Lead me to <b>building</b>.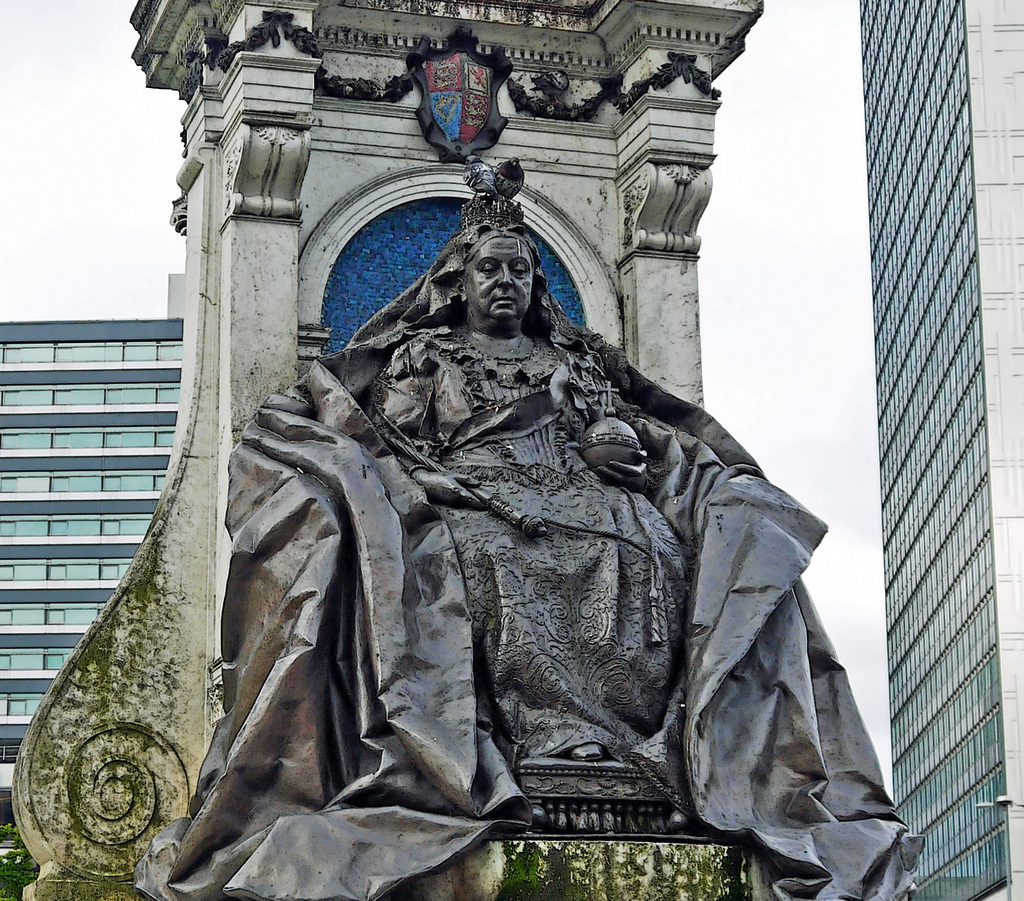
Lead to [x1=0, y1=320, x2=183, y2=826].
